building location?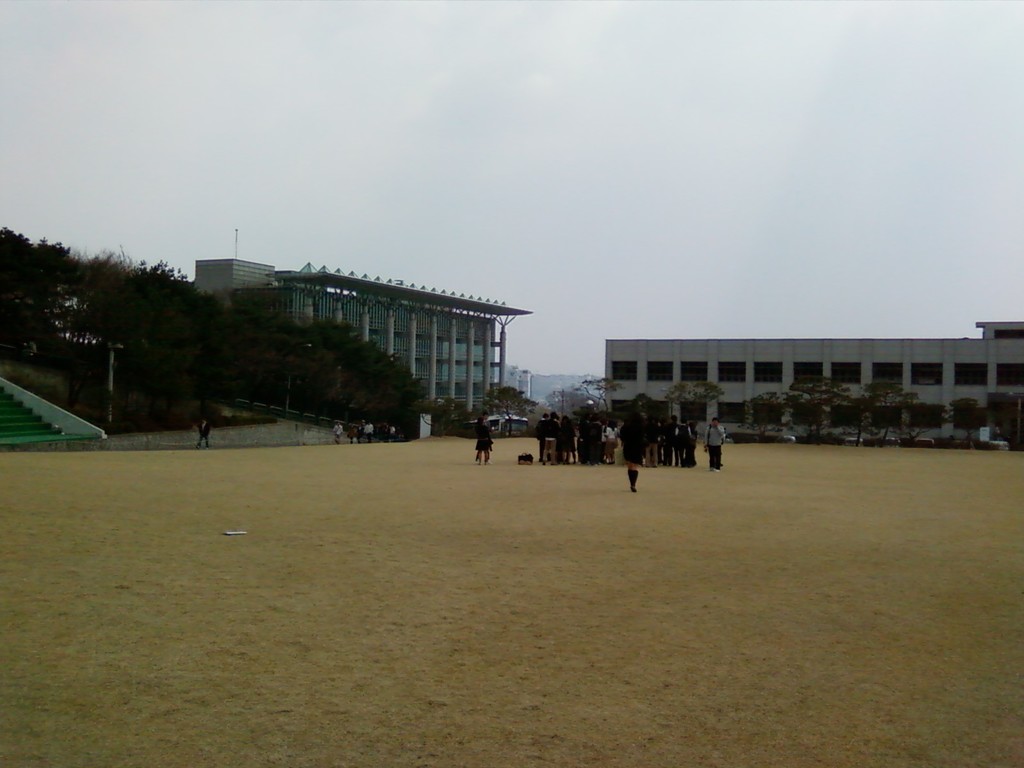
(195, 227, 534, 423)
